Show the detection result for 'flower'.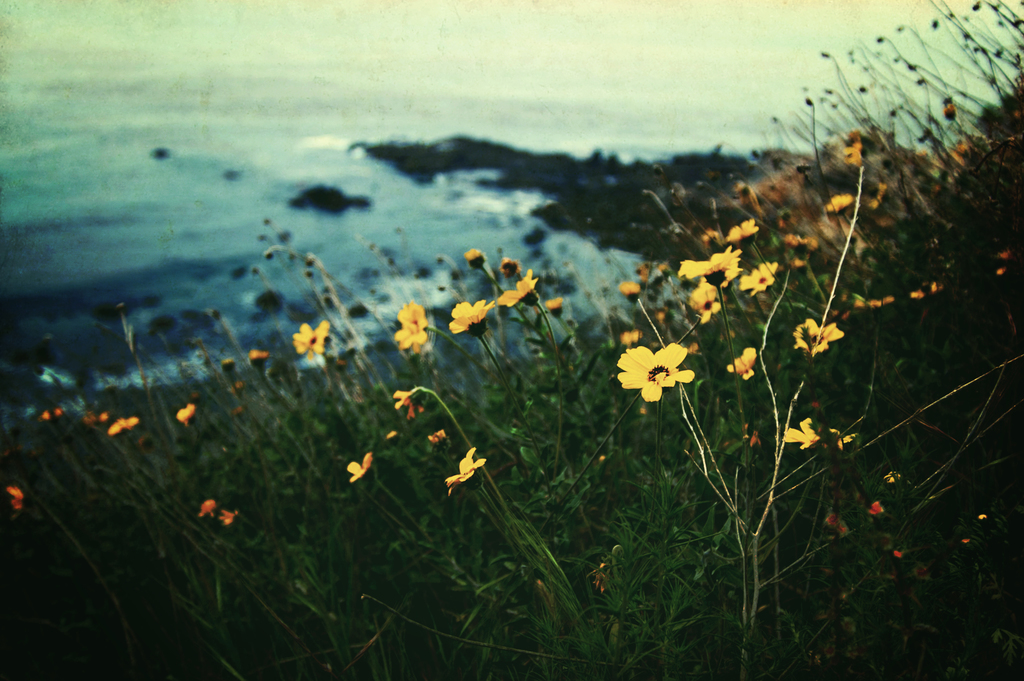
x1=445 y1=291 x2=491 y2=345.
